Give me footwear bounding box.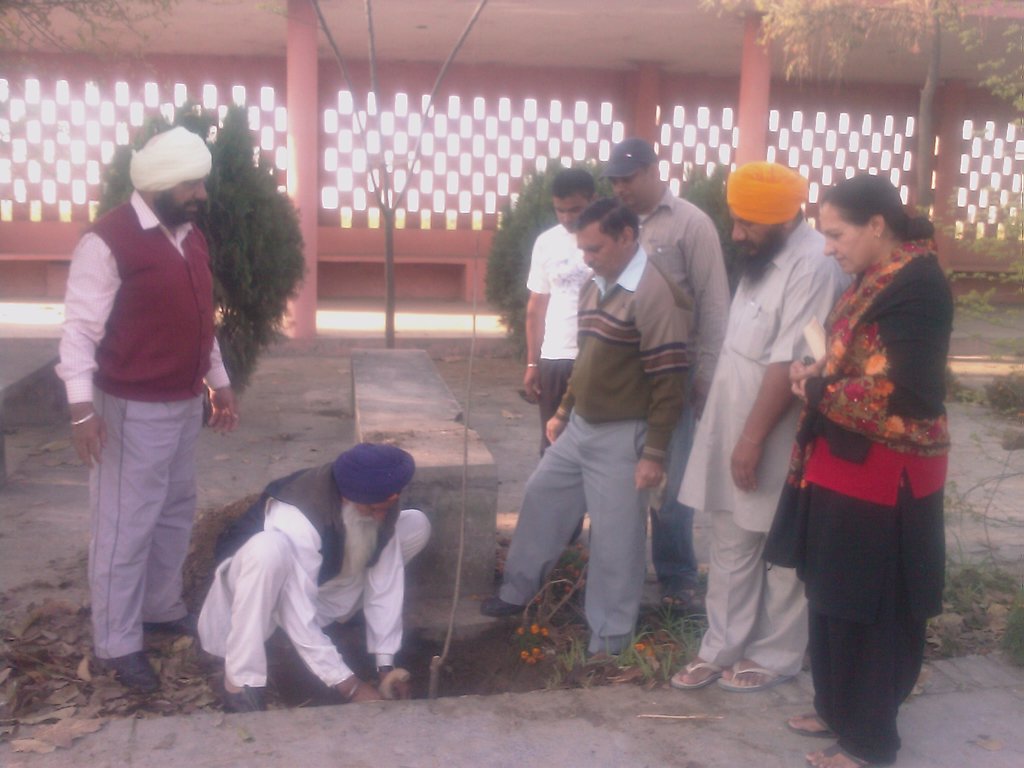
rect(785, 708, 836, 742).
